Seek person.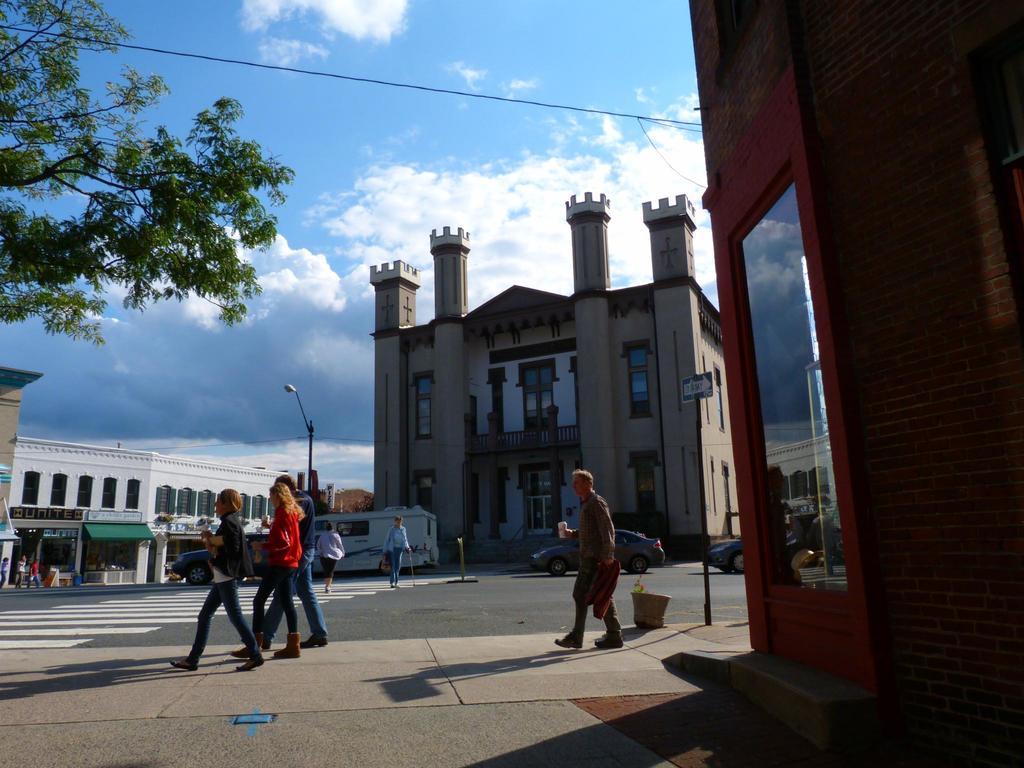
{"left": 173, "top": 490, "right": 269, "bottom": 674}.
